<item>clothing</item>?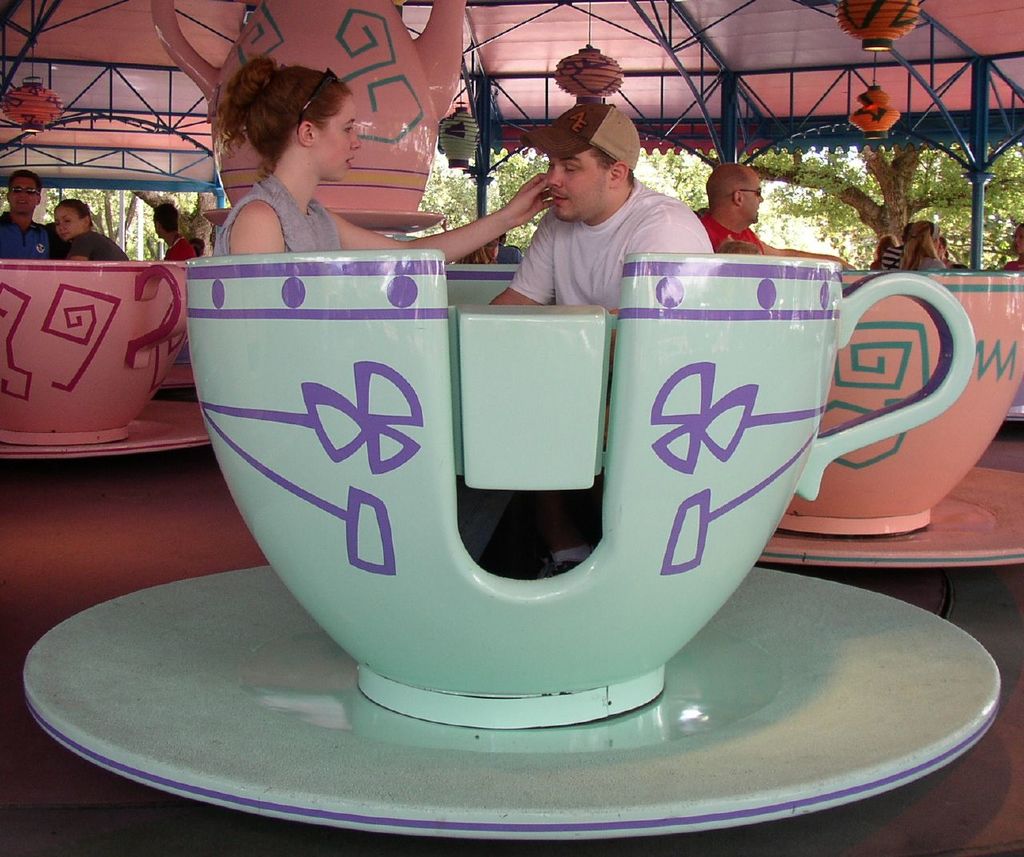
<region>870, 244, 904, 265</region>
